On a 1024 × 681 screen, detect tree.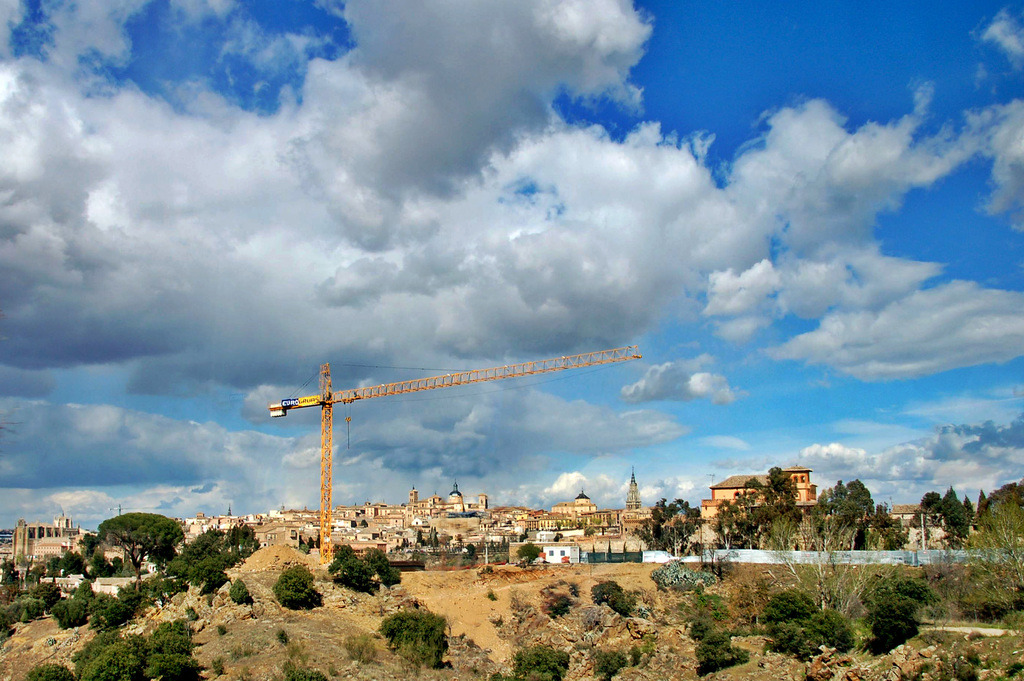
BBox(913, 495, 943, 551).
